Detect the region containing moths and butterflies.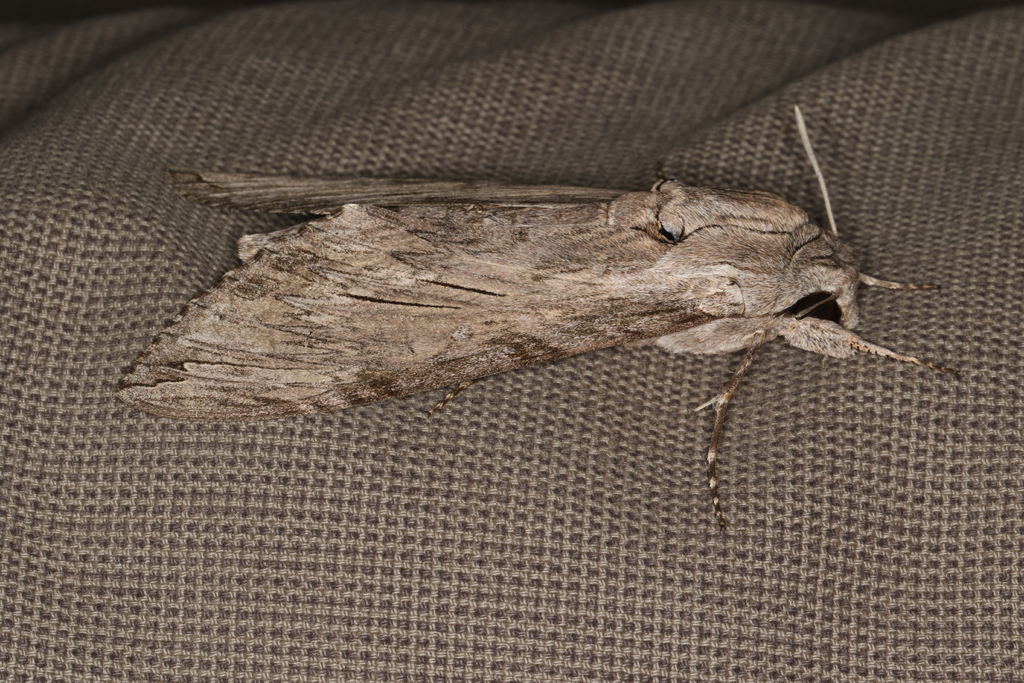
select_region(111, 105, 959, 533).
